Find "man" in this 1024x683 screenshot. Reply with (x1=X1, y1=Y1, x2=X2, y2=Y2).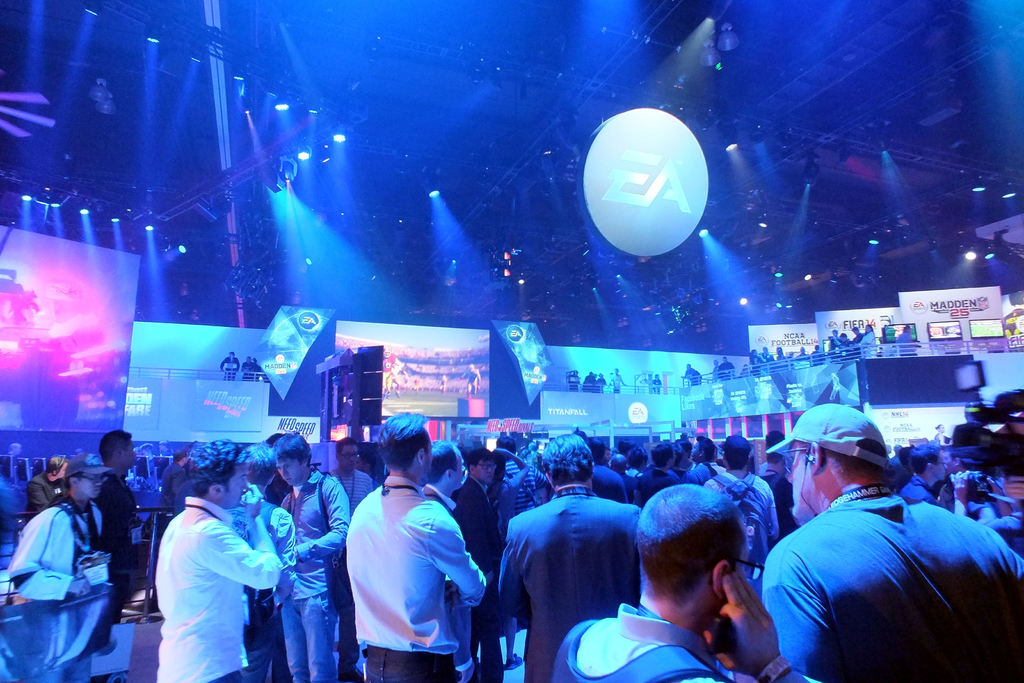
(x1=328, y1=440, x2=377, y2=504).
